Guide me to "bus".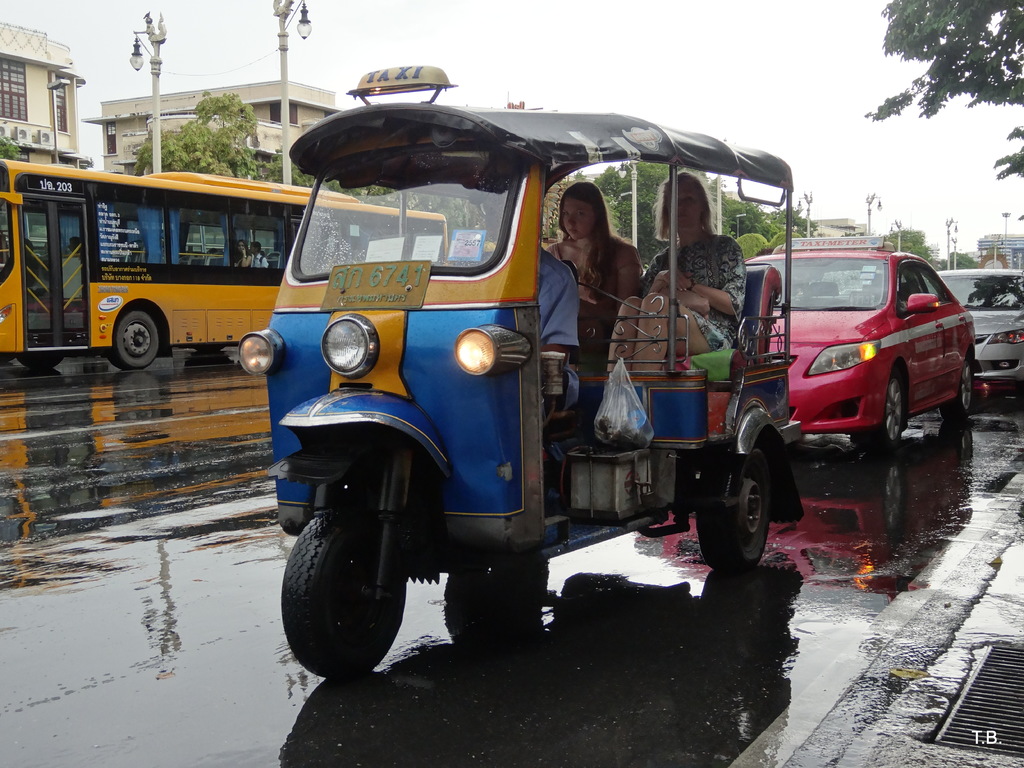
Guidance: <bbox>0, 152, 448, 373</bbox>.
